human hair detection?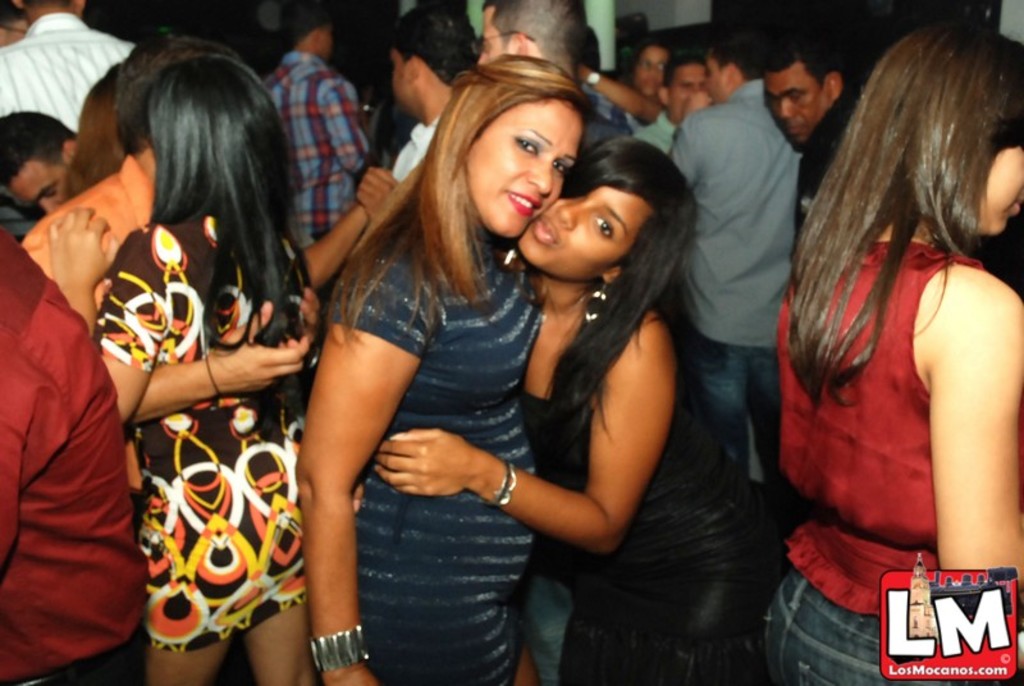
<region>483, 0, 588, 49</region>
